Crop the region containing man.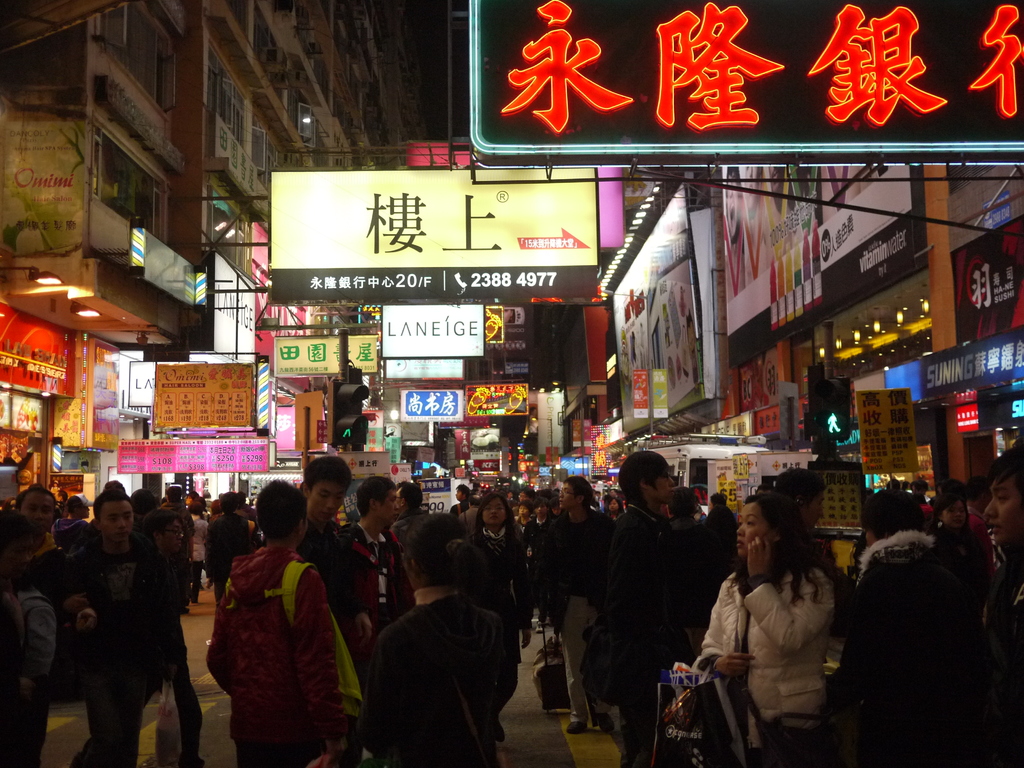
Crop region: pyautogui.locateOnScreen(56, 497, 94, 551).
